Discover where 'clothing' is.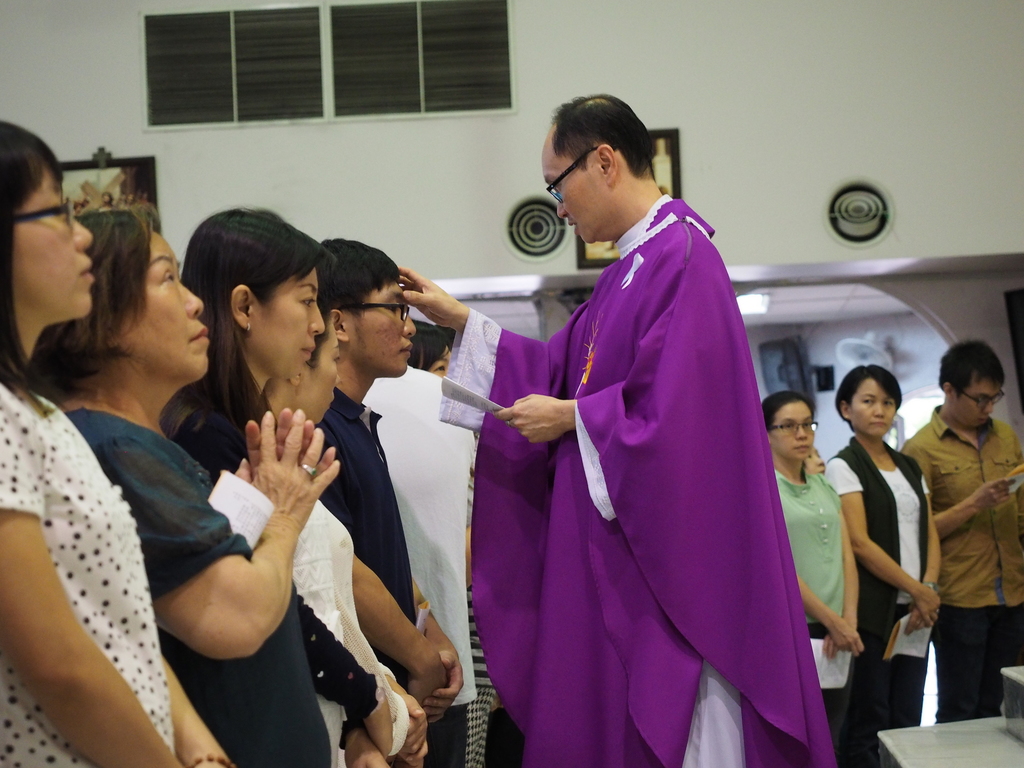
Discovered at 828,437,943,767.
